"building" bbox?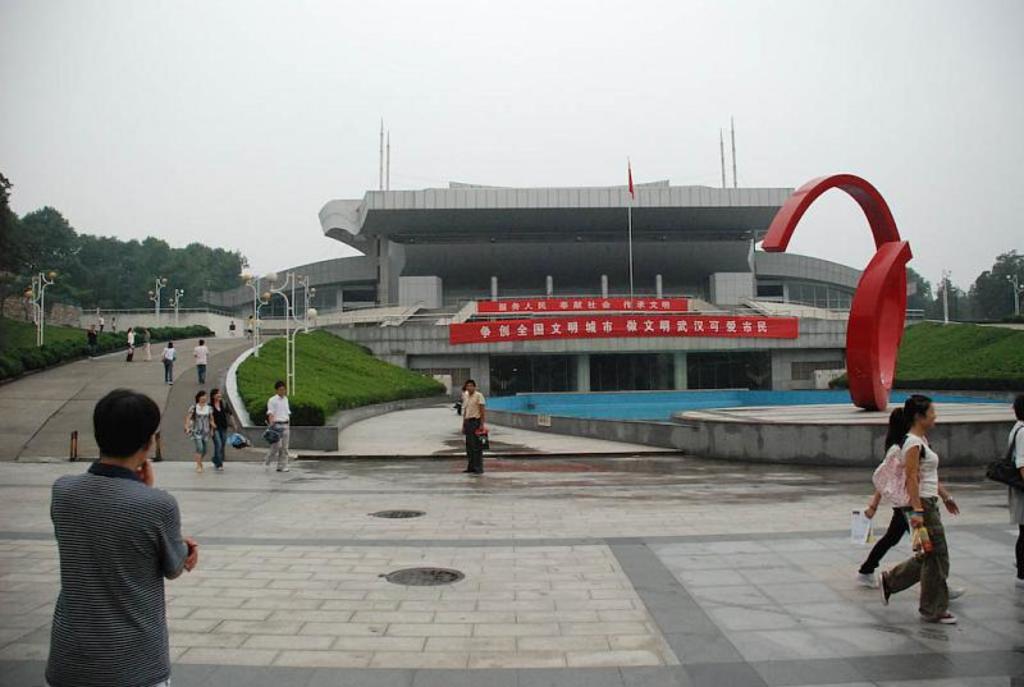
{"left": 196, "top": 177, "right": 872, "bottom": 403}
